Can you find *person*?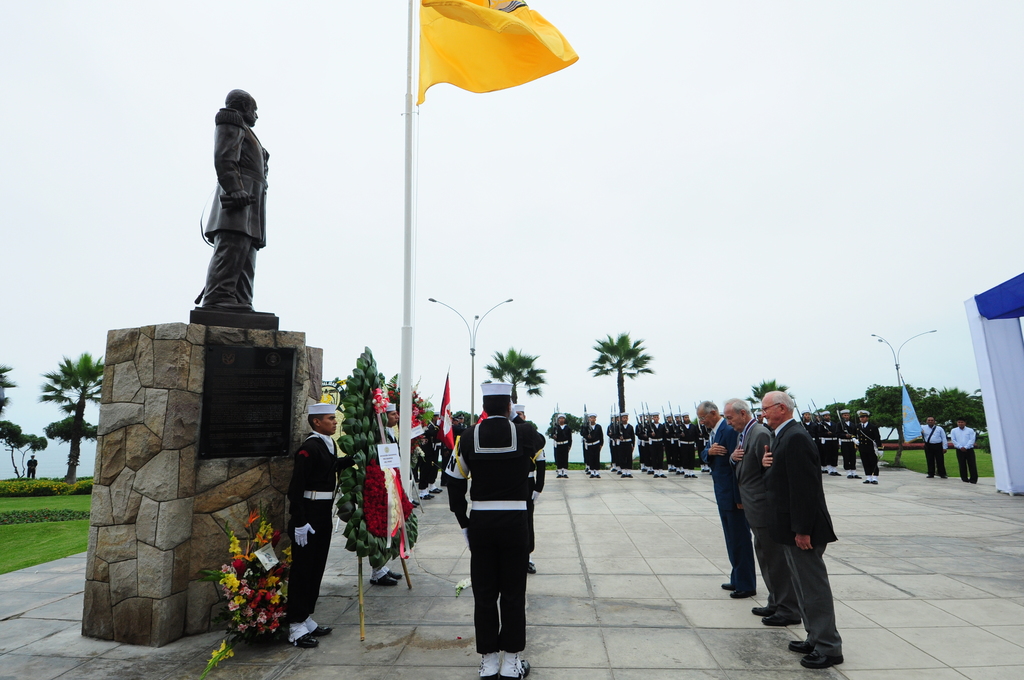
Yes, bounding box: (271,394,339,640).
